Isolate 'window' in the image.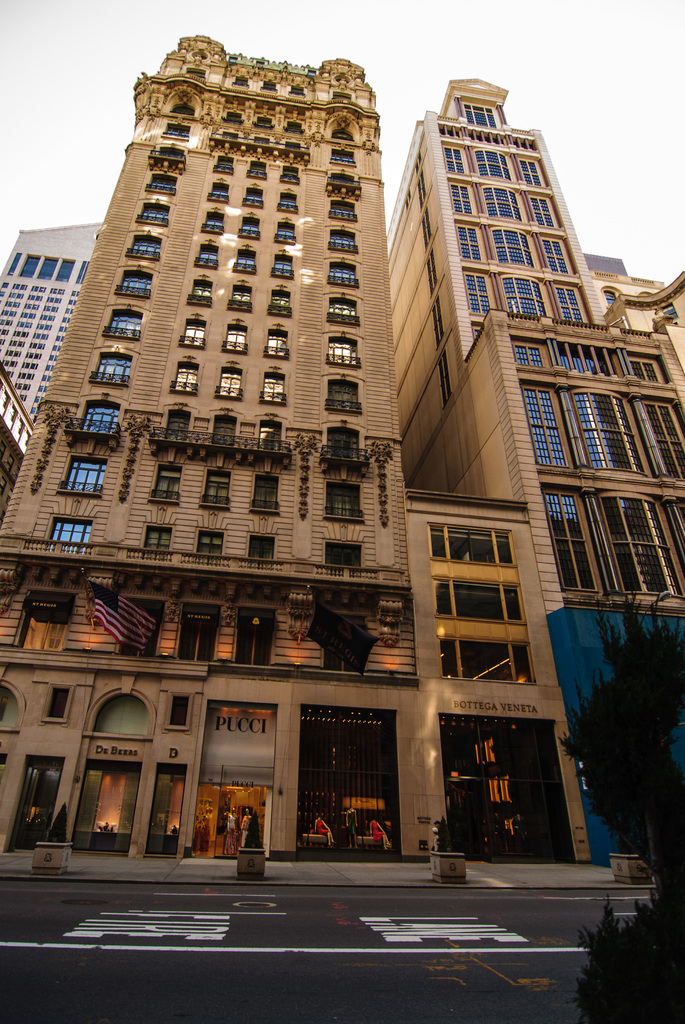
Isolated region: pyautogui.locateOnScreen(113, 597, 162, 658).
